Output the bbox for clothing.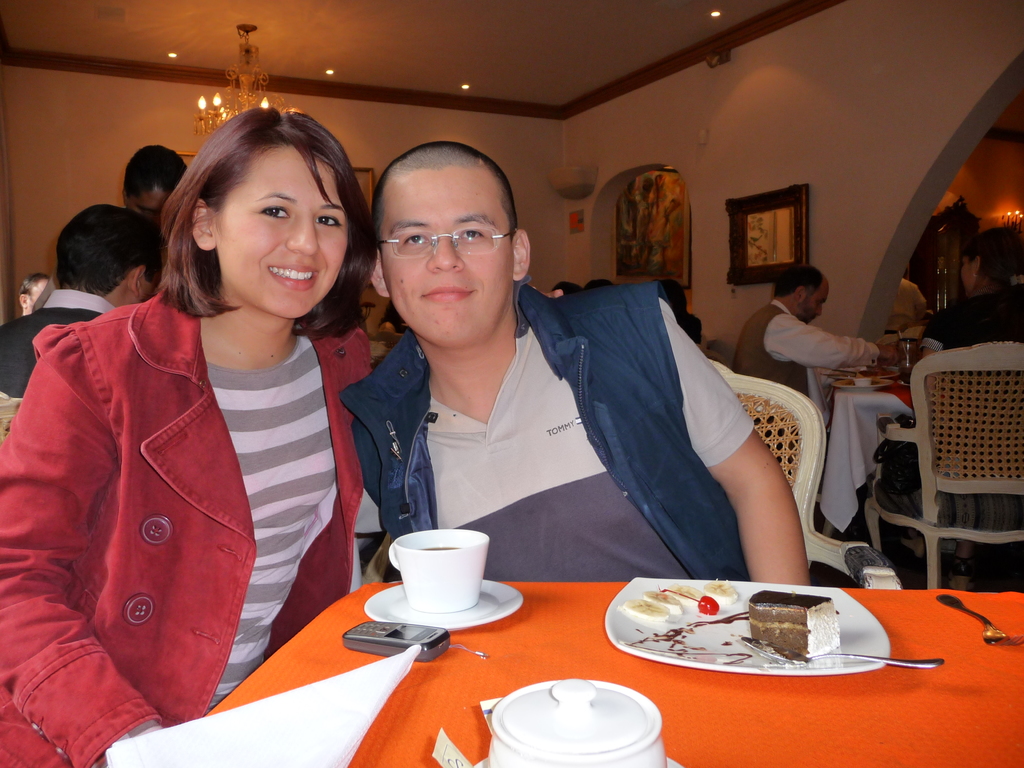
box=[734, 296, 878, 421].
